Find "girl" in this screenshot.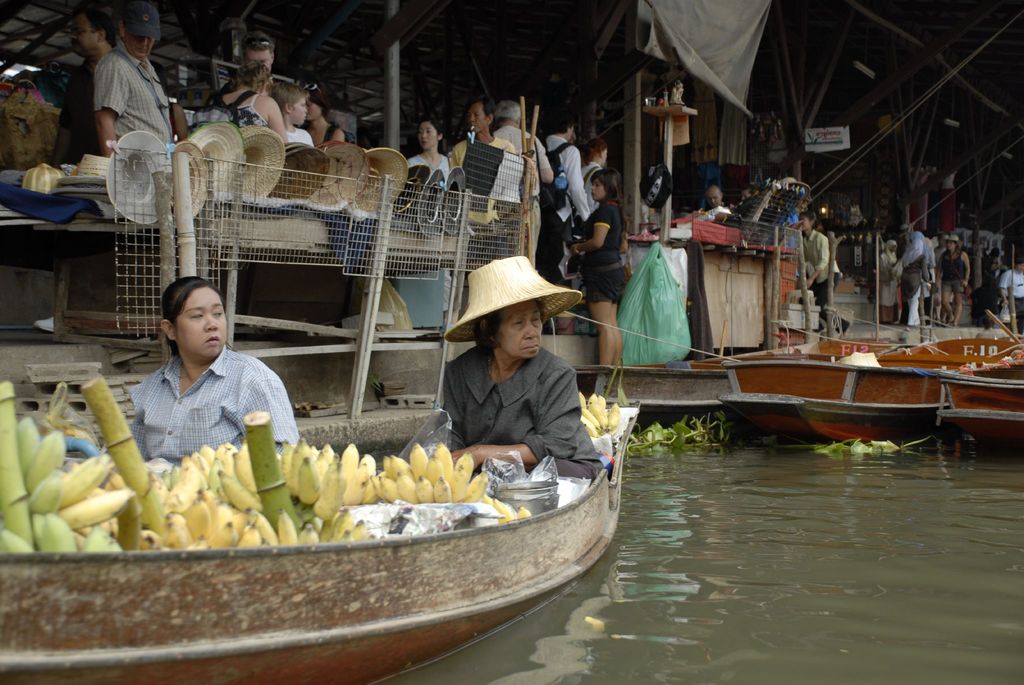
The bounding box for "girl" is select_region(299, 83, 346, 147).
